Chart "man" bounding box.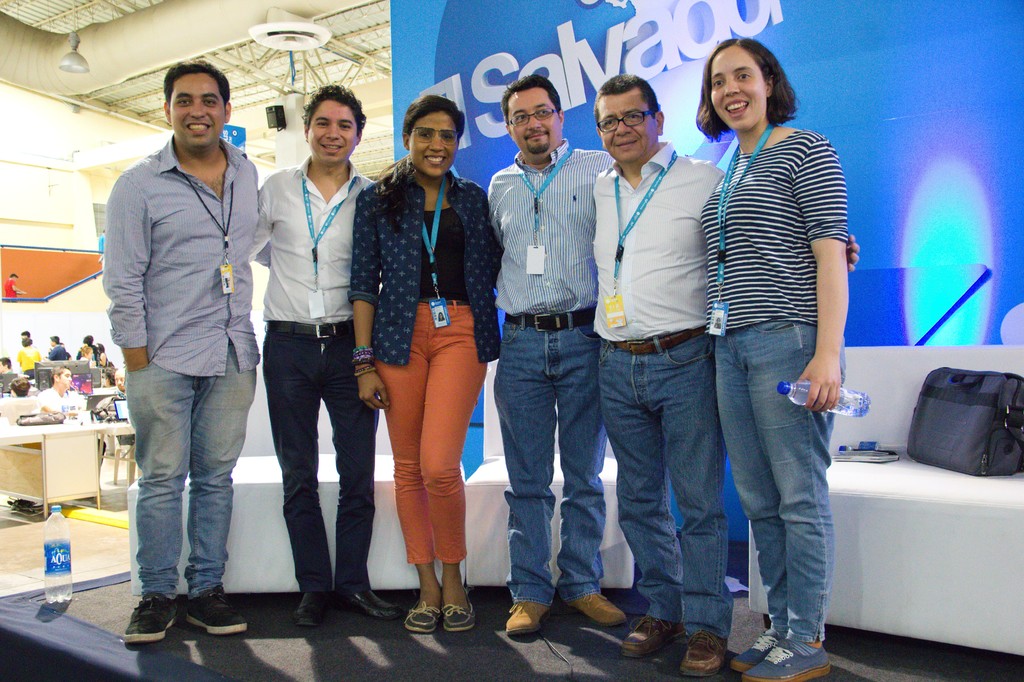
Charted: Rect(33, 368, 79, 414).
